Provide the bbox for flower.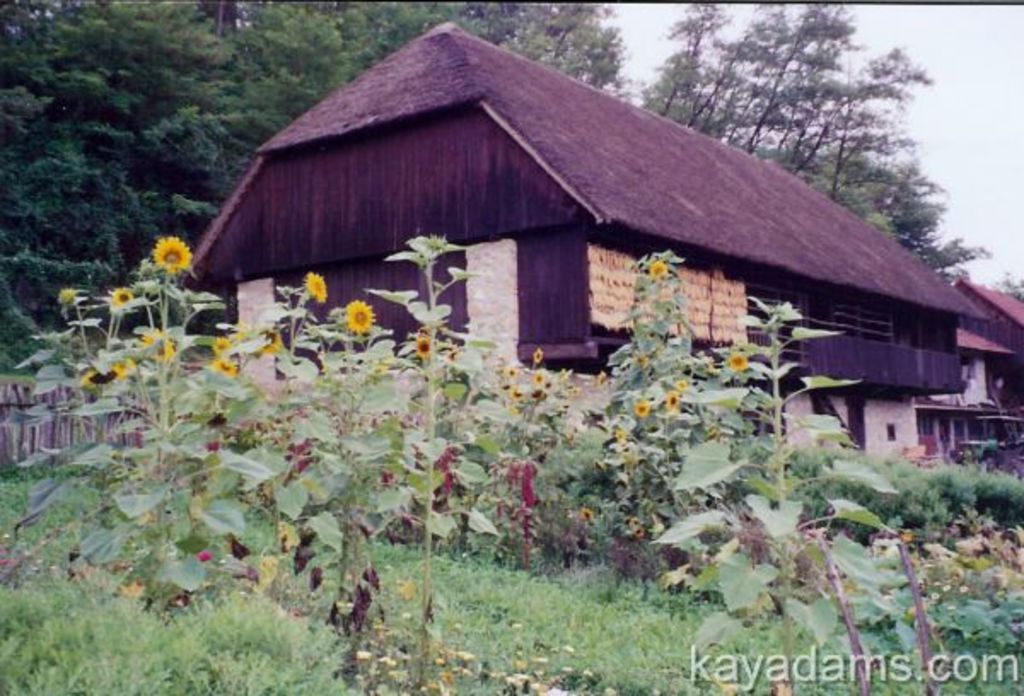
locate(649, 258, 669, 278).
